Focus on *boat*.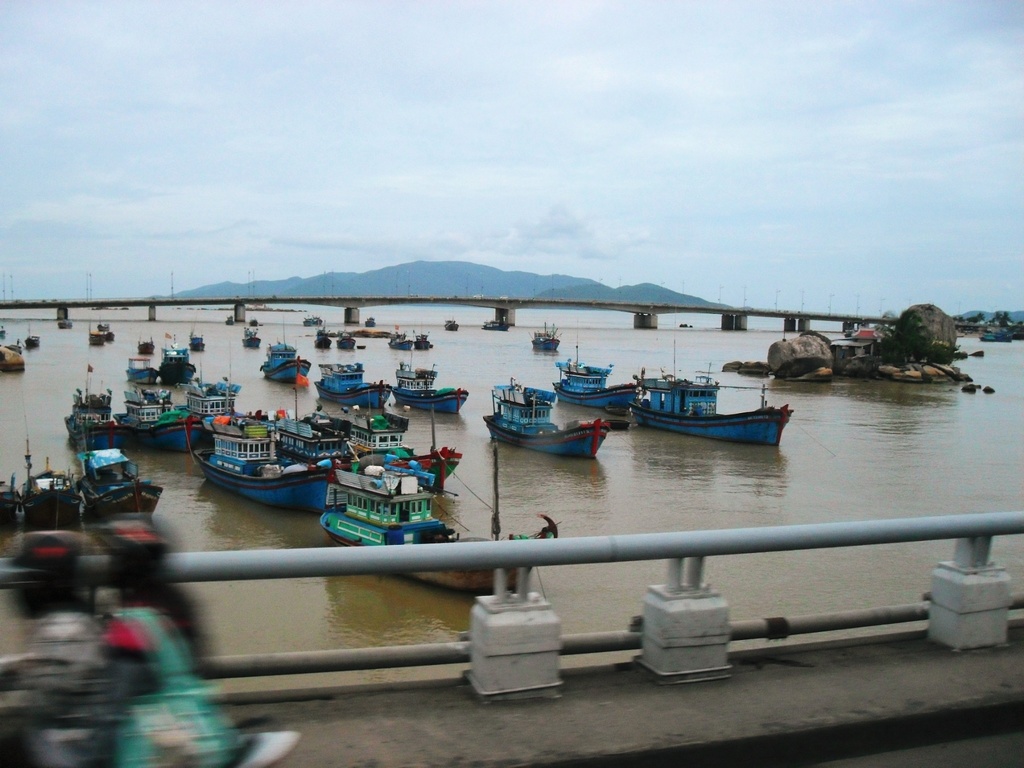
Focused at select_region(259, 321, 314, 381).
